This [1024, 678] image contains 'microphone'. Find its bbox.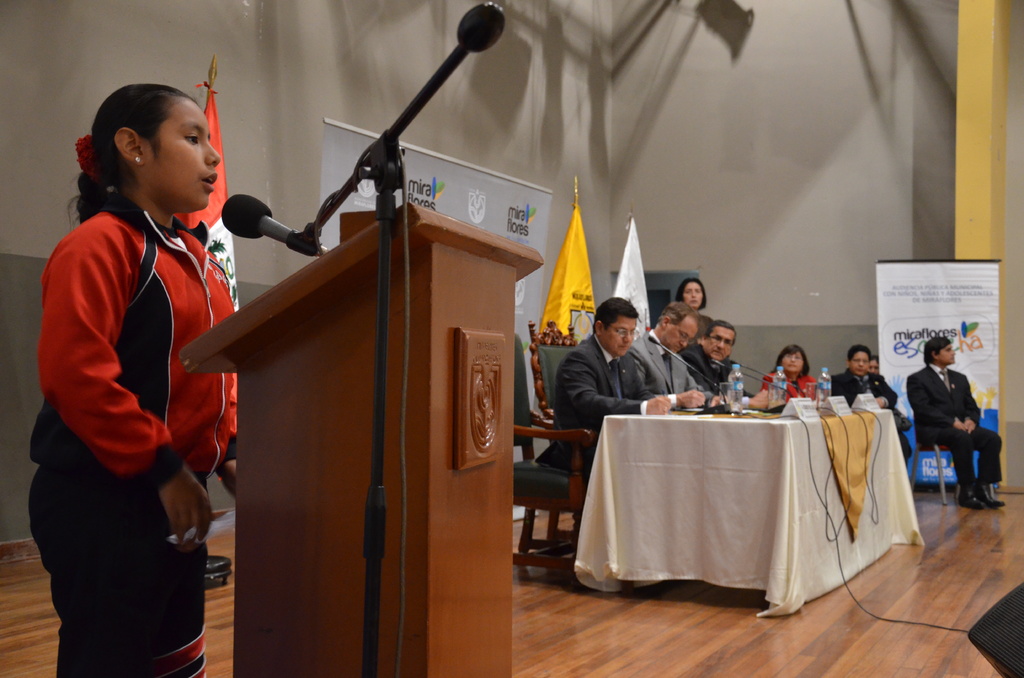
bbox(218, 193, 334, 259).
